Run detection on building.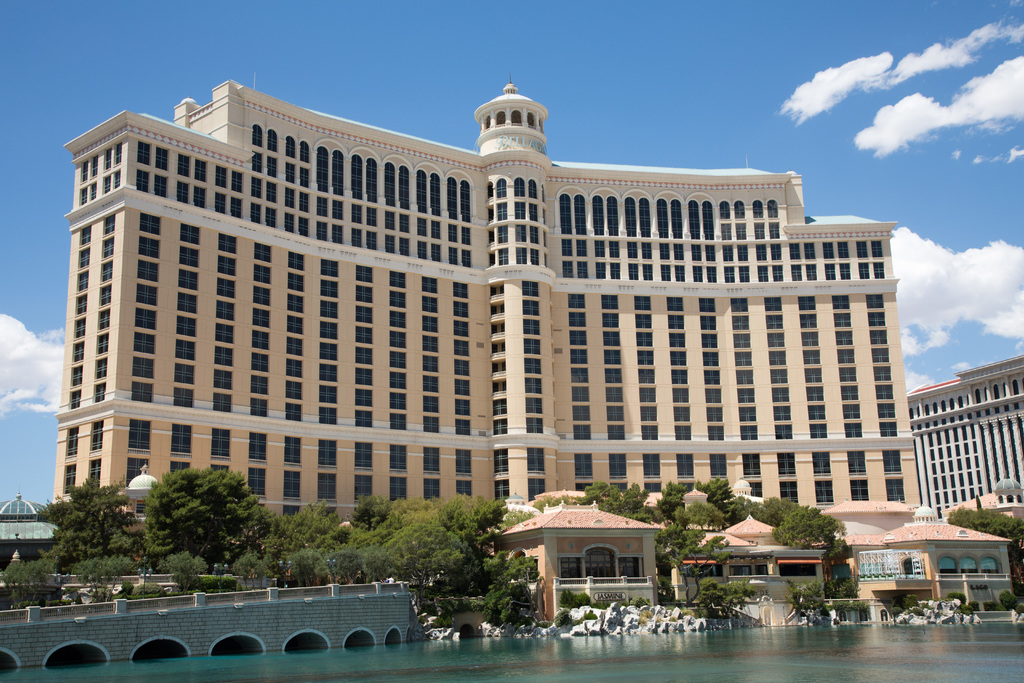
Result: [52, 79, 924, 536].
